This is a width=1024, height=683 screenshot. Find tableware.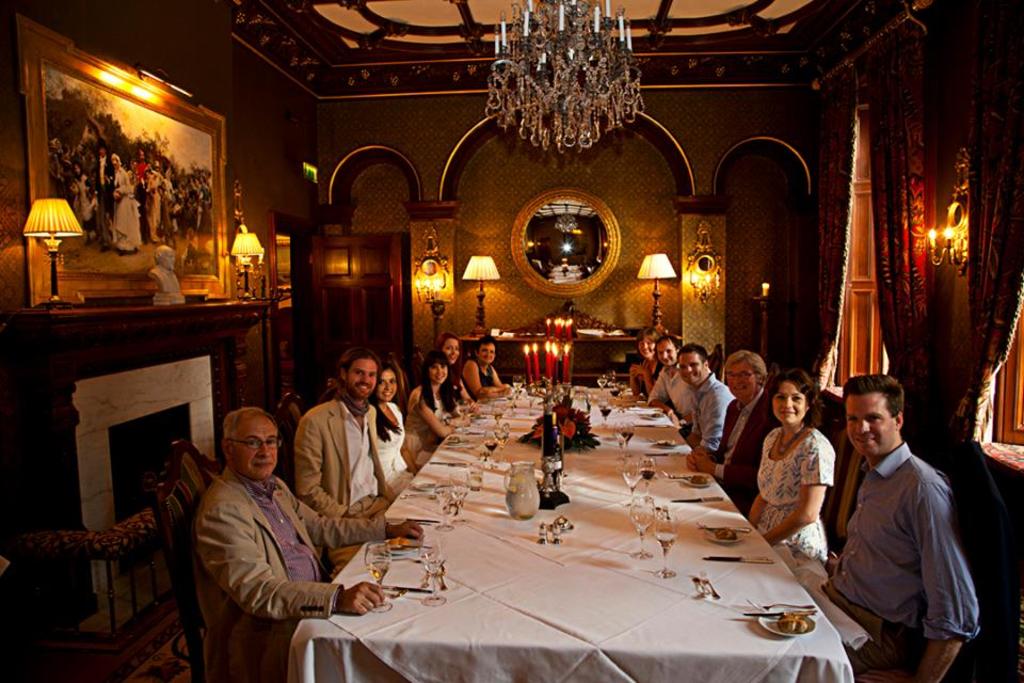
Bounding box: bbox=[697, 521, 755, 533].
